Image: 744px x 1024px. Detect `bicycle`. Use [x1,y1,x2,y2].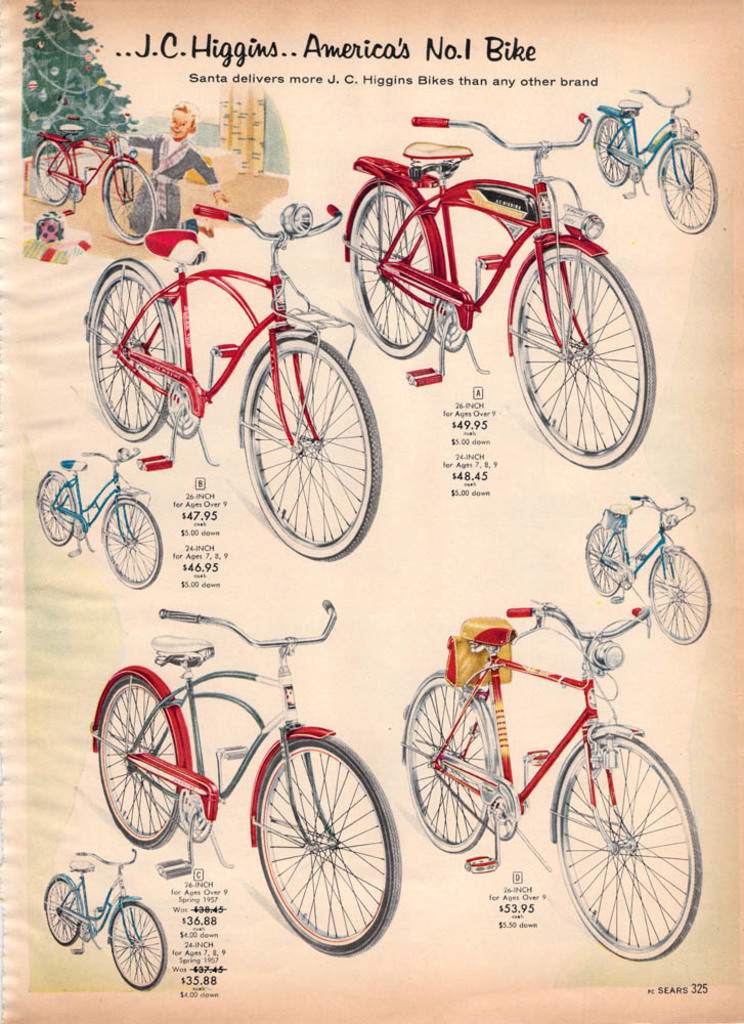
[402,597,704,965].
